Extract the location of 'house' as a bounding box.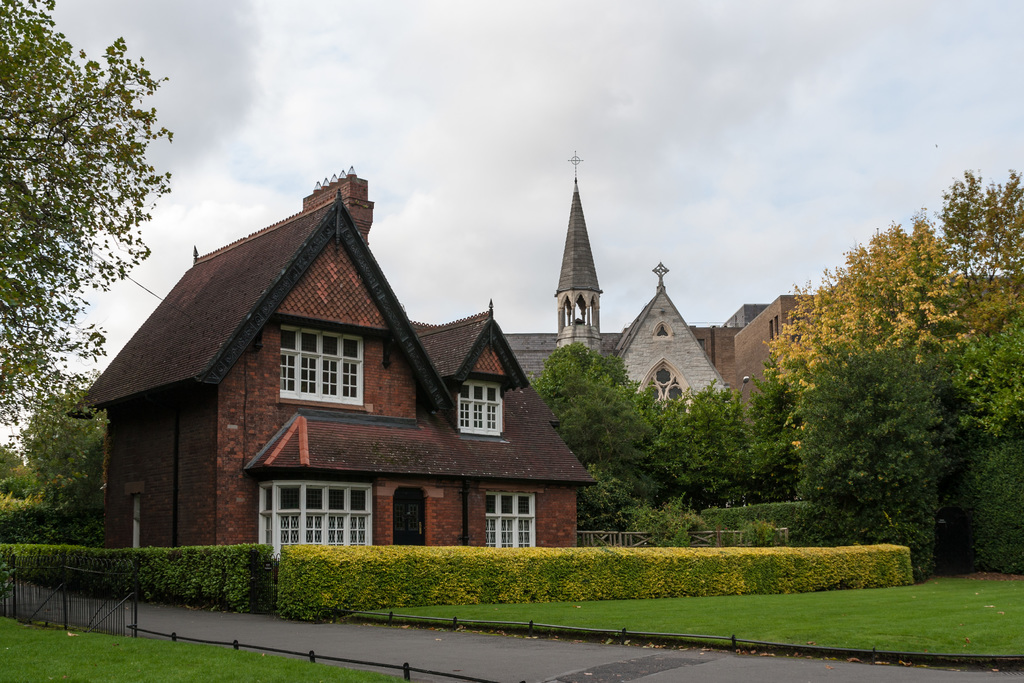
{"x1": 68, "y1": 156, "x2": 601, "y2": 555}.
